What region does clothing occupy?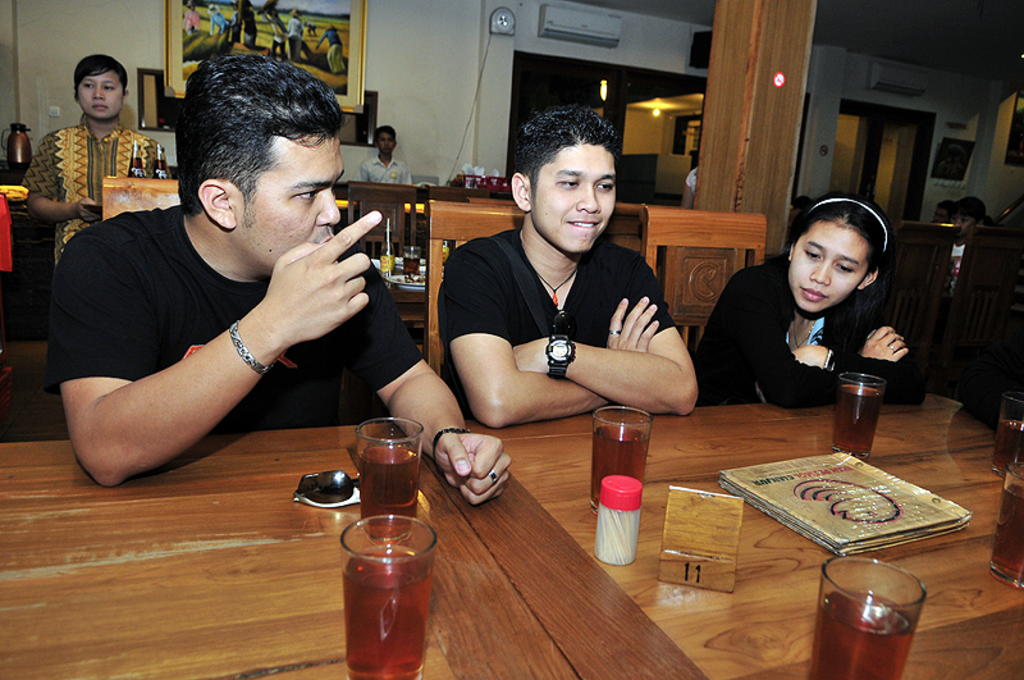
<region>180, 9, 197, 33</region>.
